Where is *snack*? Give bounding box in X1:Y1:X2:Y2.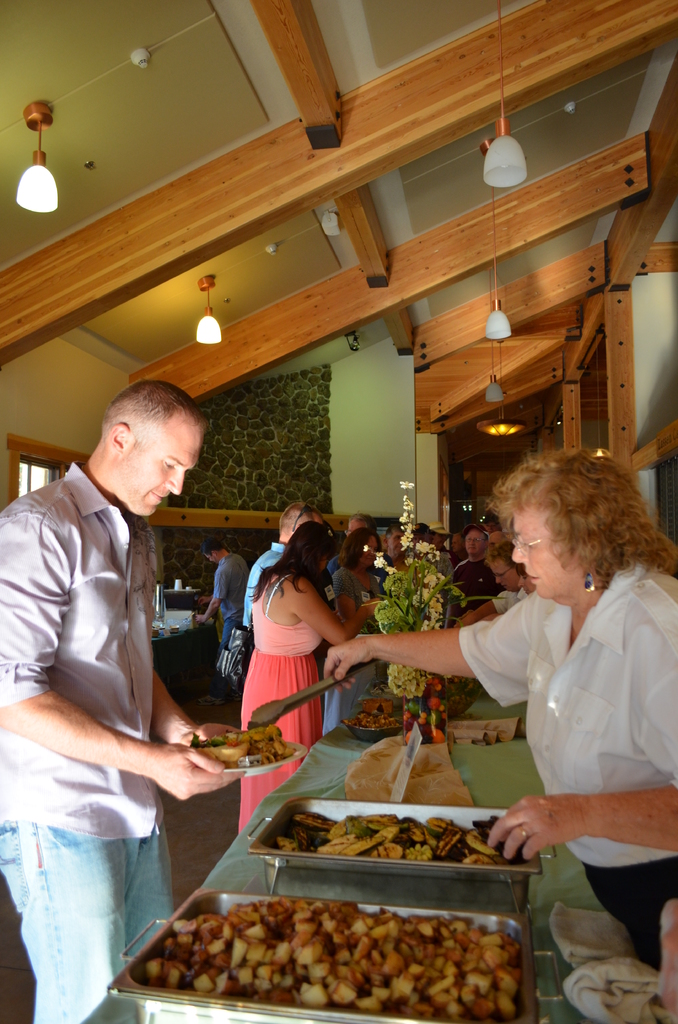
139:893:529:1023.
